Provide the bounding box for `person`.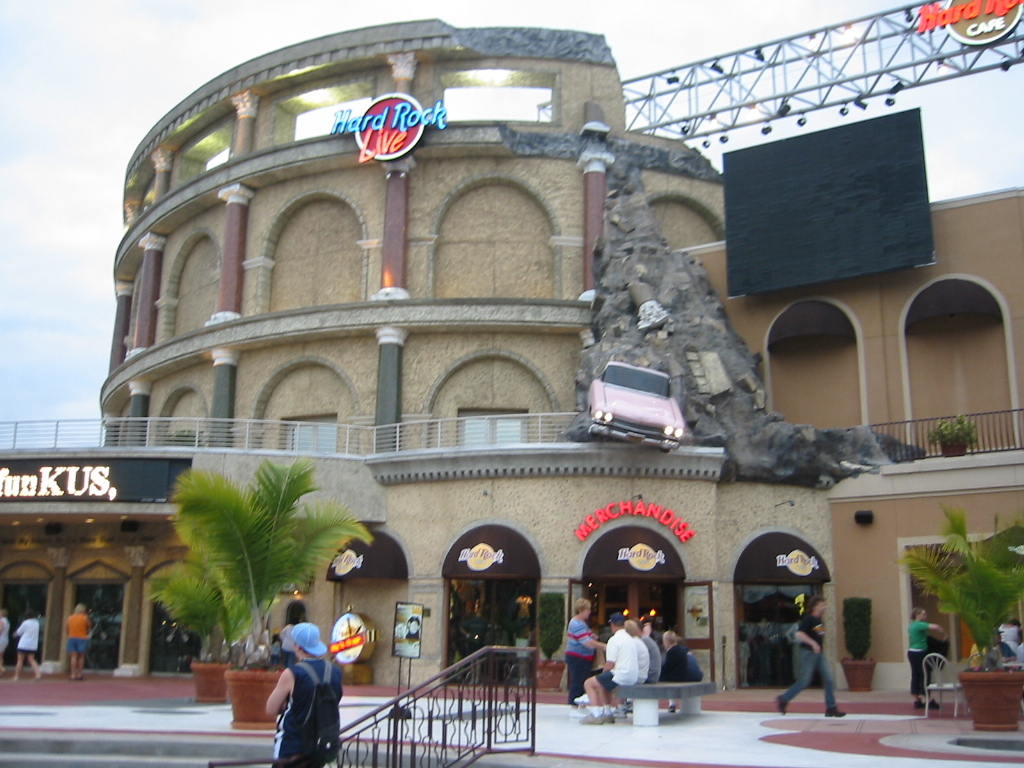
x1=583, y1=612, x2=697, y2=718.
